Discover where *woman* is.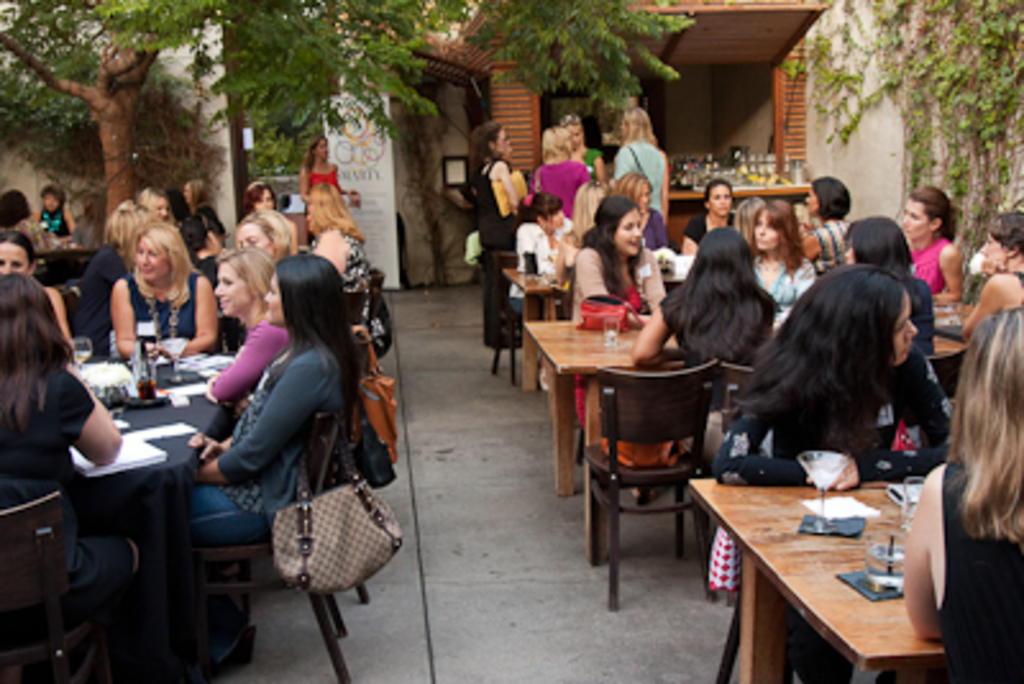
Discovered at x1=960, y1=208, x2=1021, y2=341.
